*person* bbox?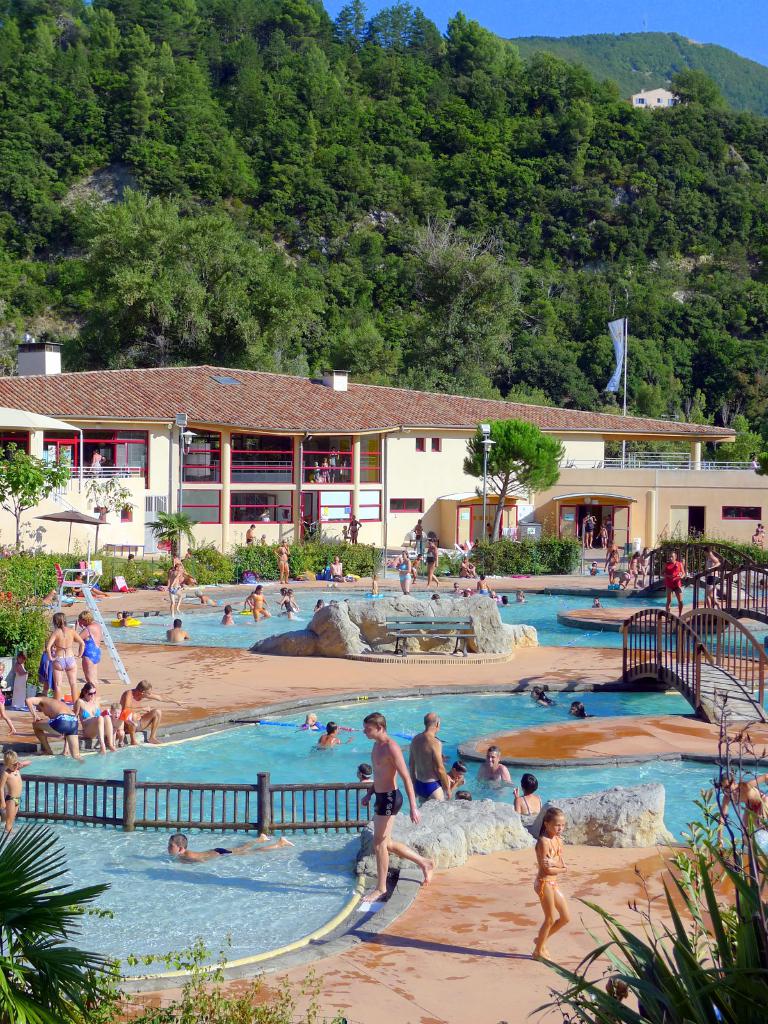
(355,762,372,788)
